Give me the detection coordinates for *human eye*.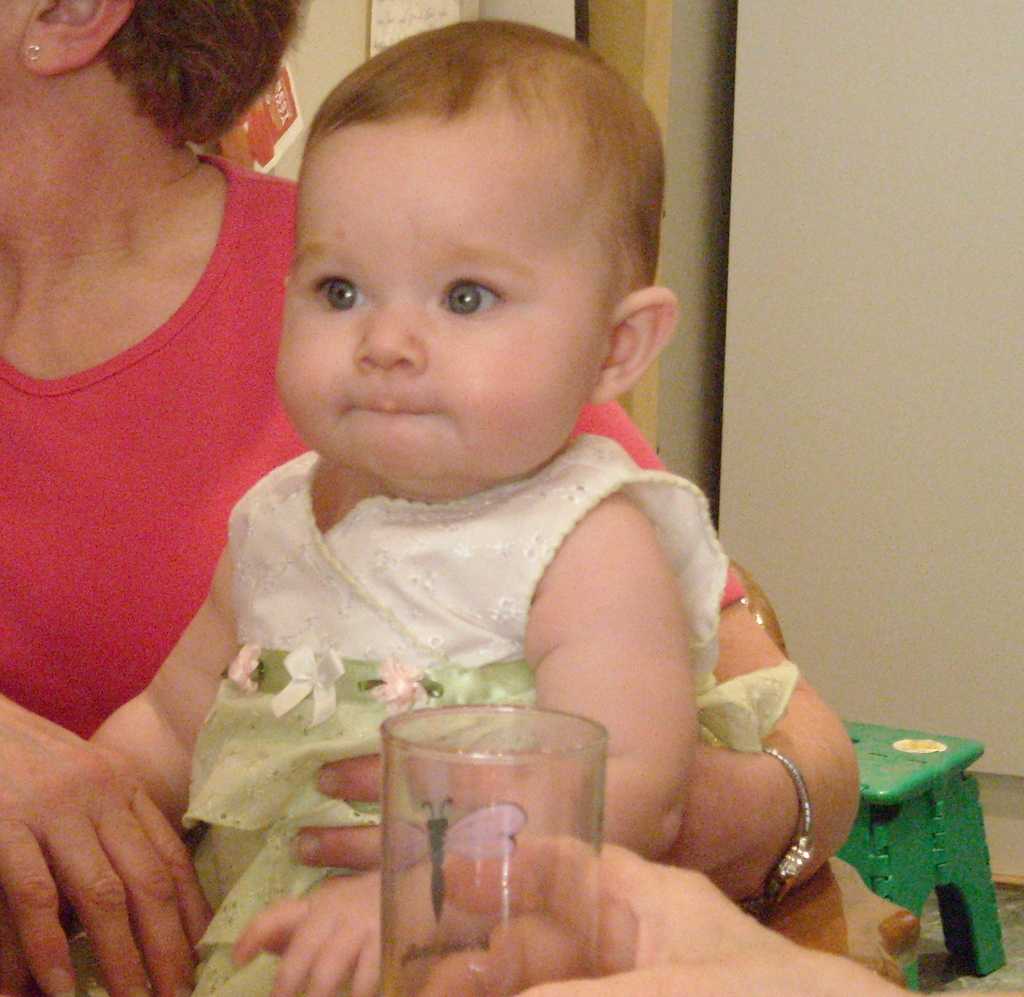
{"x1": 308, "y1": 266, "x2": 373, "y2": 317}.
